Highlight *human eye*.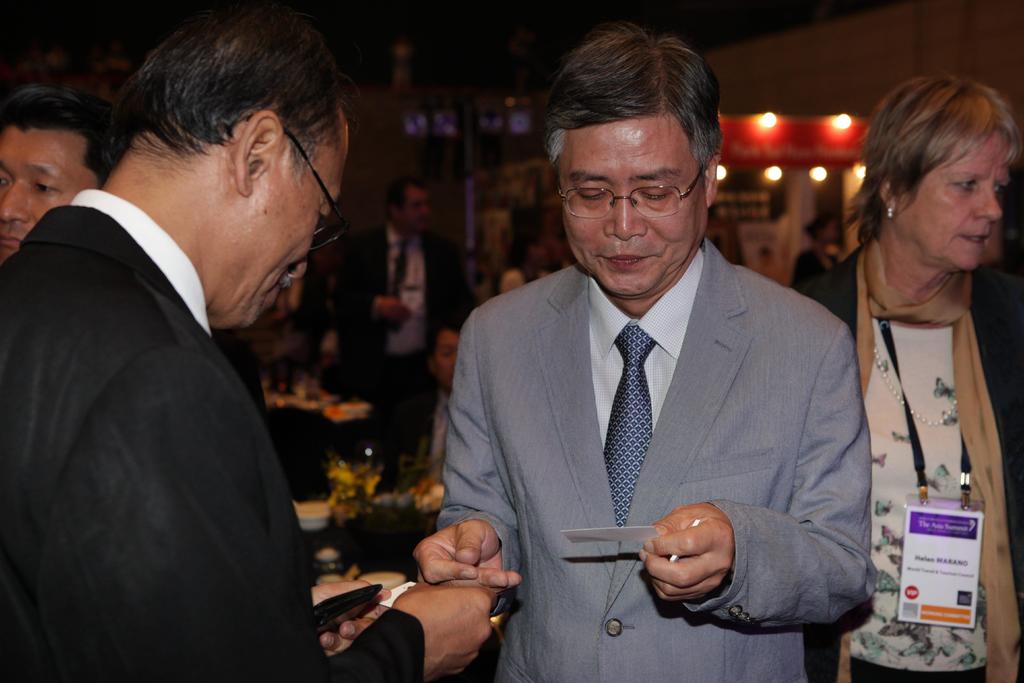
Highlighted region: left=0, top=170, right=11, bottom=186.
